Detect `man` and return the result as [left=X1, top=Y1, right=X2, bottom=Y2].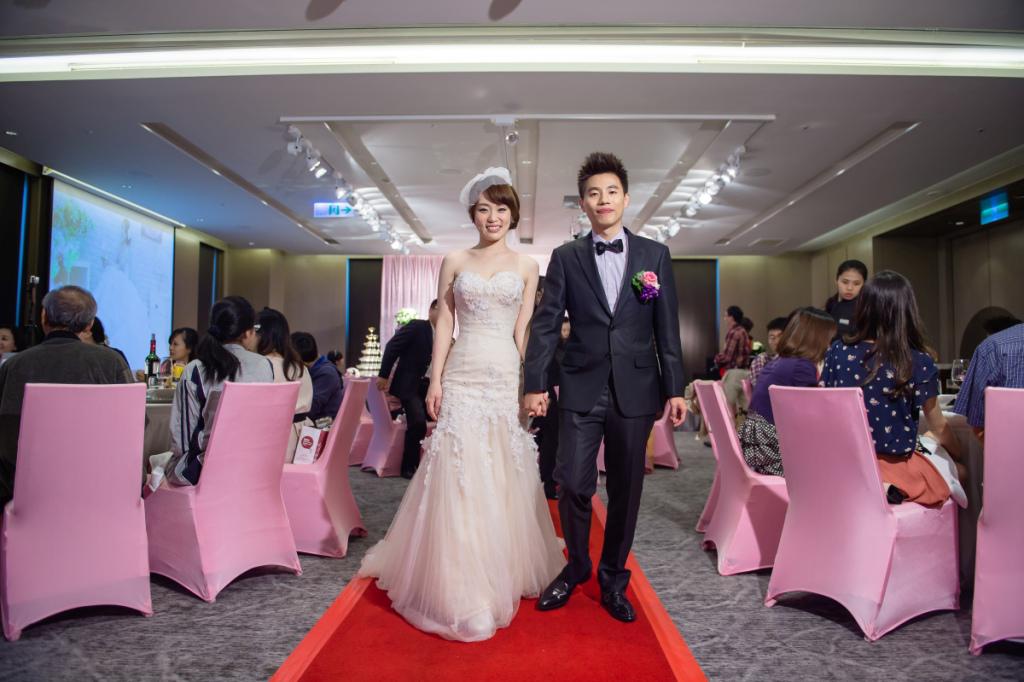
[left=715, top=303, right=752, bottom=378].
